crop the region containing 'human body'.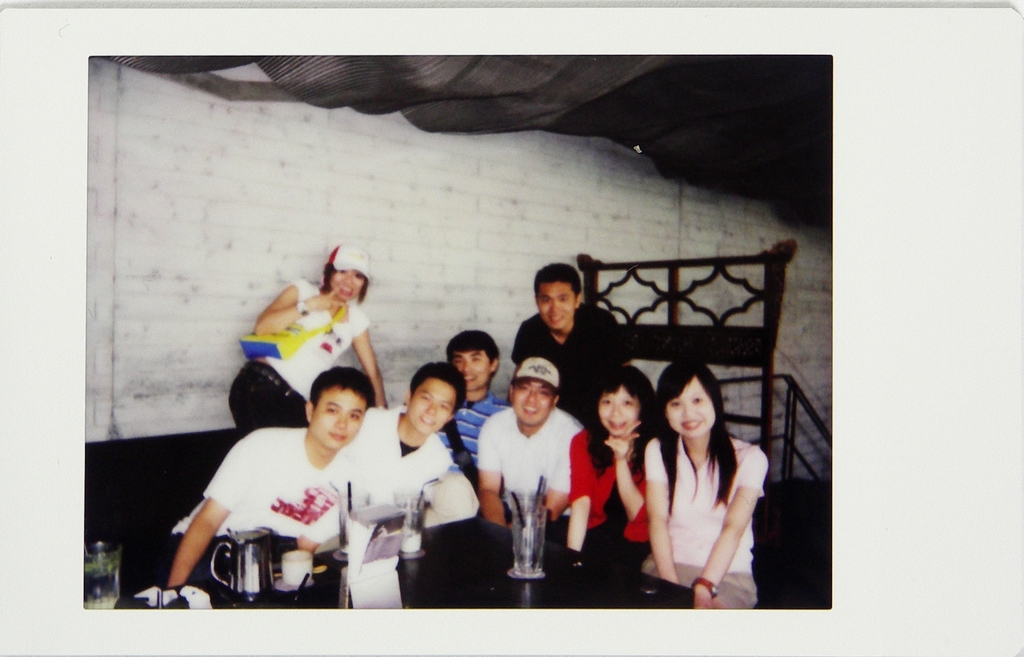
Crop region: [559,356,648,564].
